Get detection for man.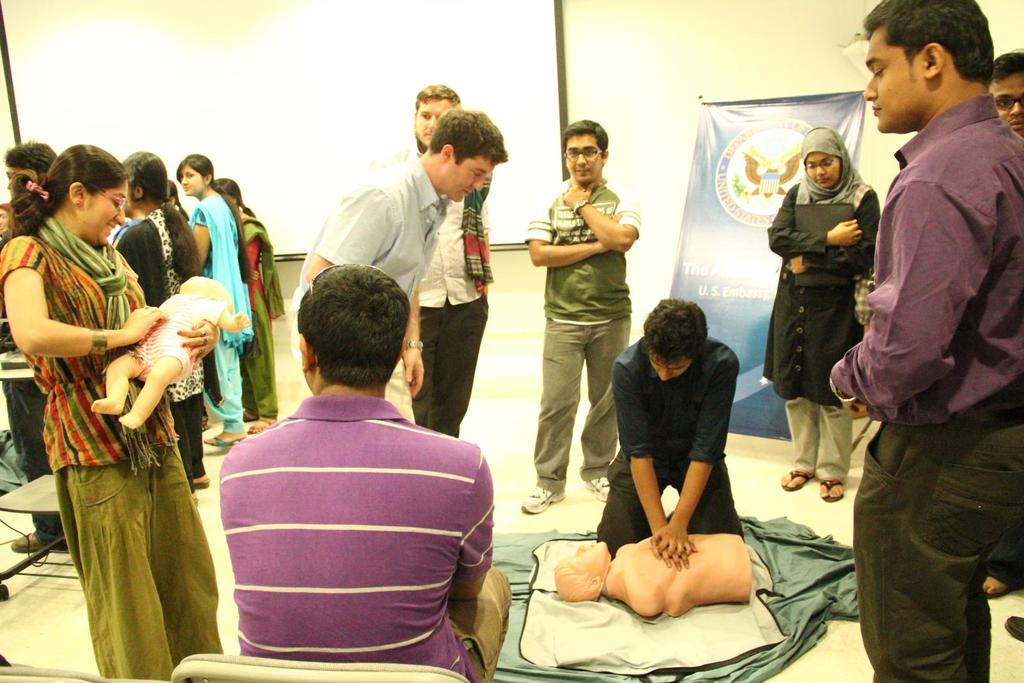
Detection: Rect(596, 300, 747, 547).
